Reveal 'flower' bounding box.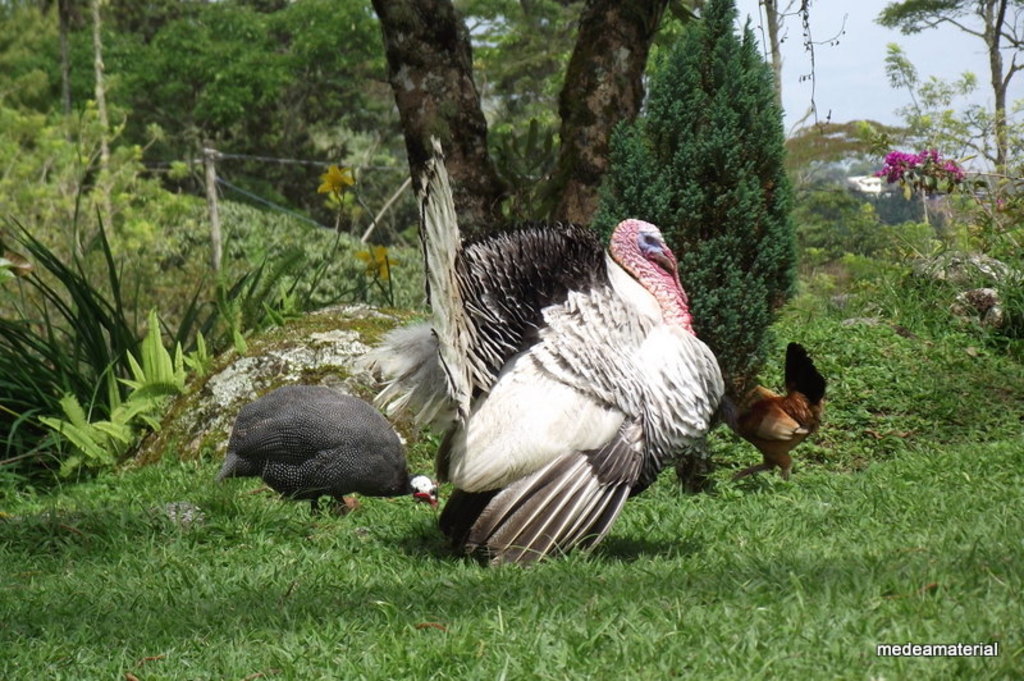
Revealed: left=319, top=166, right=365, bottom=193.
